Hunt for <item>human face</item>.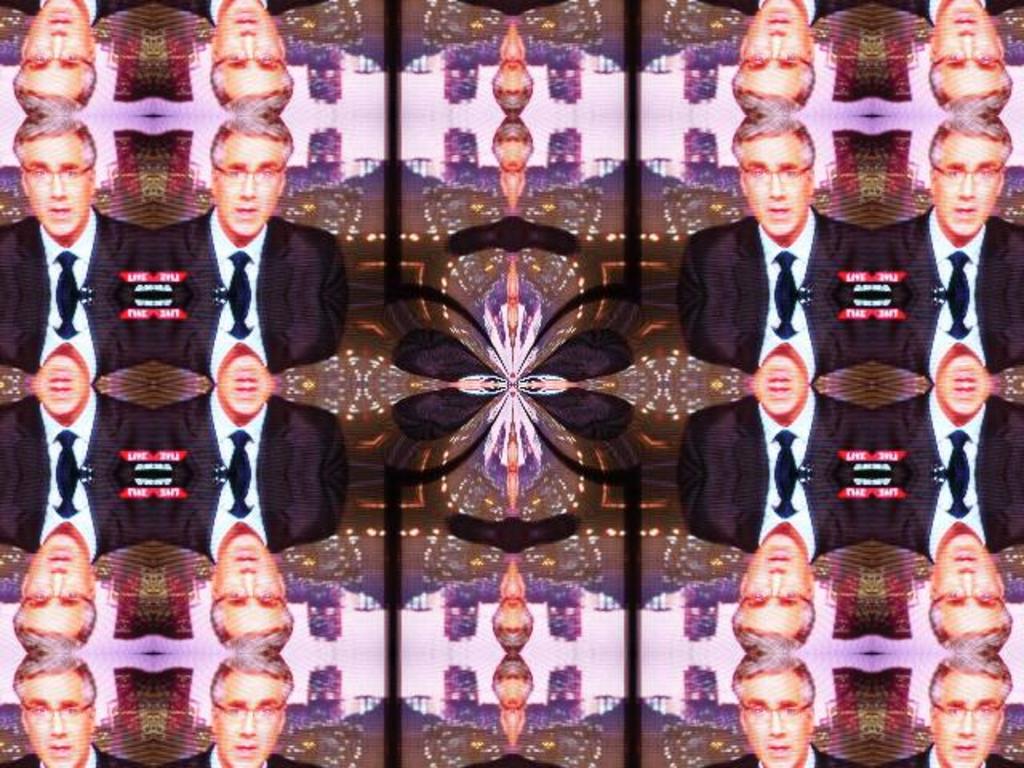
Hunted down at box(14, 538, 101, 627).
